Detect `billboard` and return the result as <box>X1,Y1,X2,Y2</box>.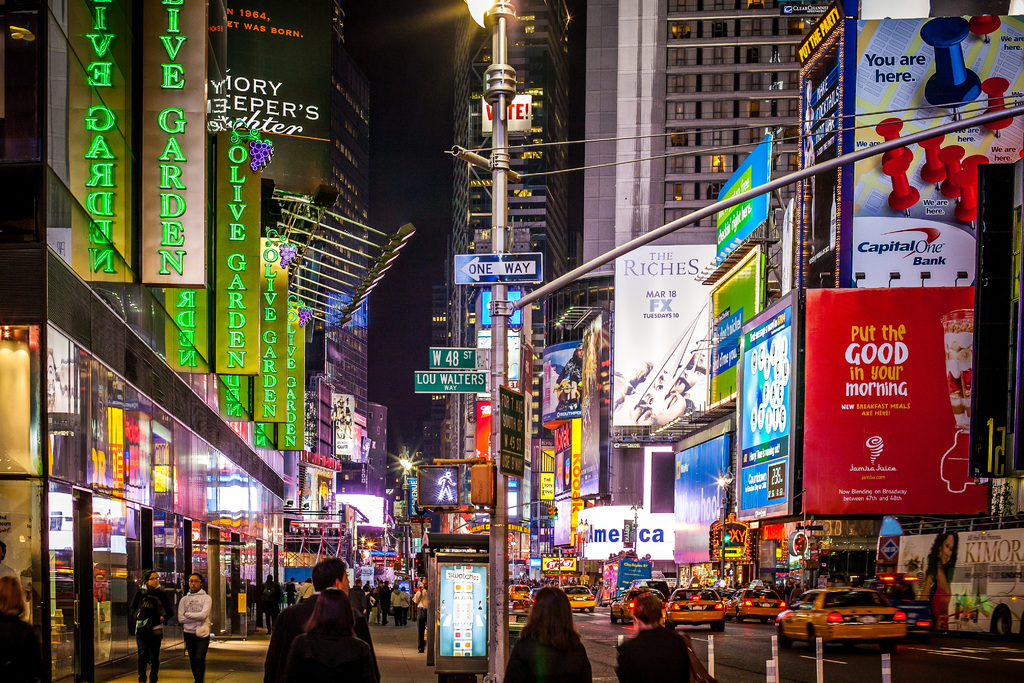
<box>452,248,541,283</box>.
